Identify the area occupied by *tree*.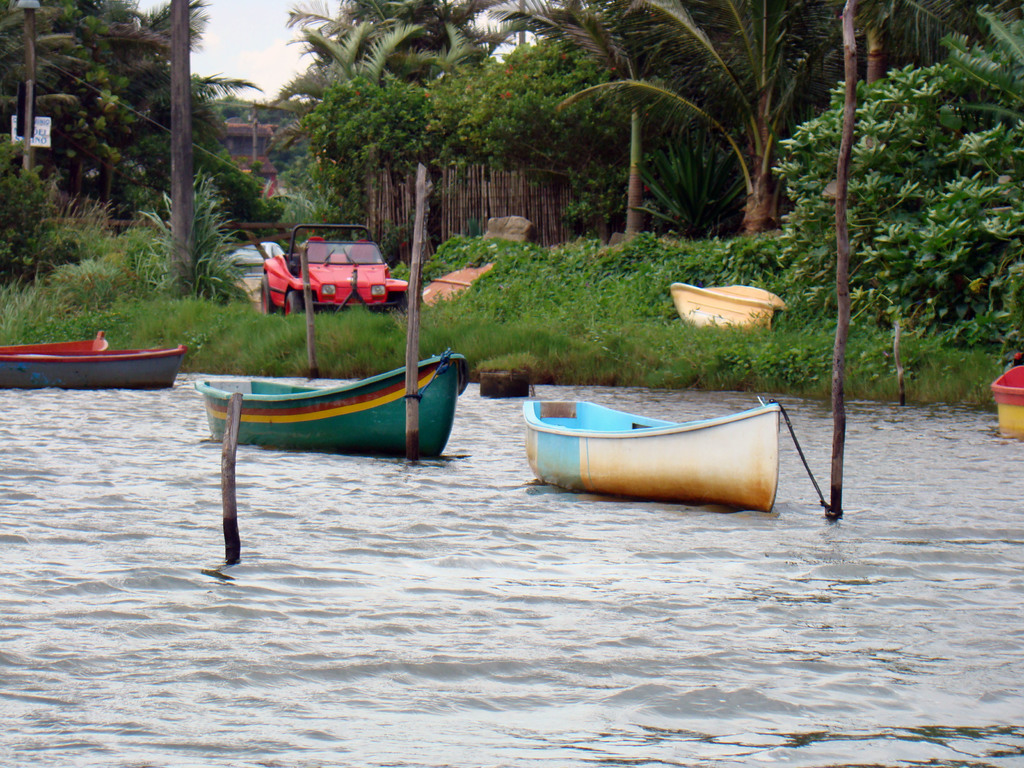
Area: box(554, 0, 824, 241).
